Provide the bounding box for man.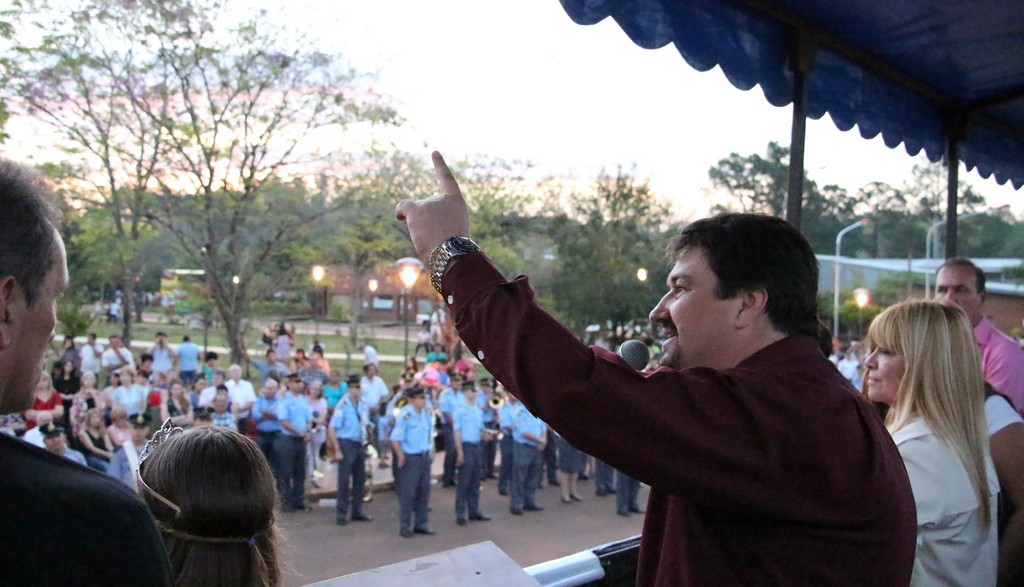
<bbox>324, 370, 379, 535</bbox>.
